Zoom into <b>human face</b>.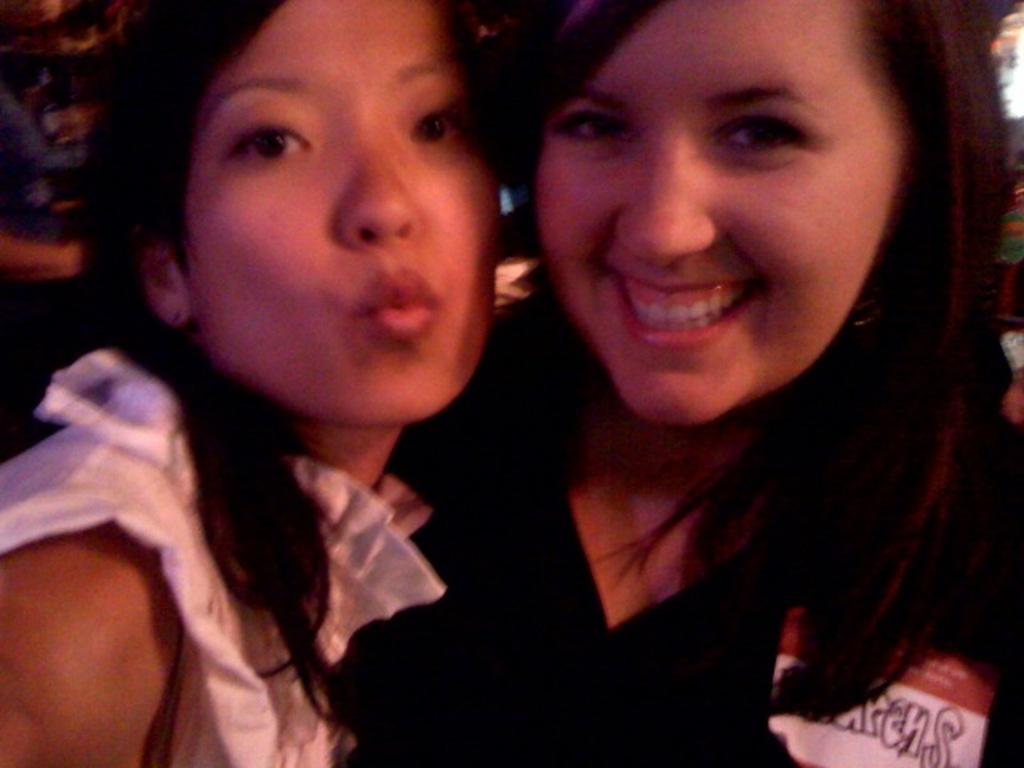
Zoom target: 544/0/922/418.
